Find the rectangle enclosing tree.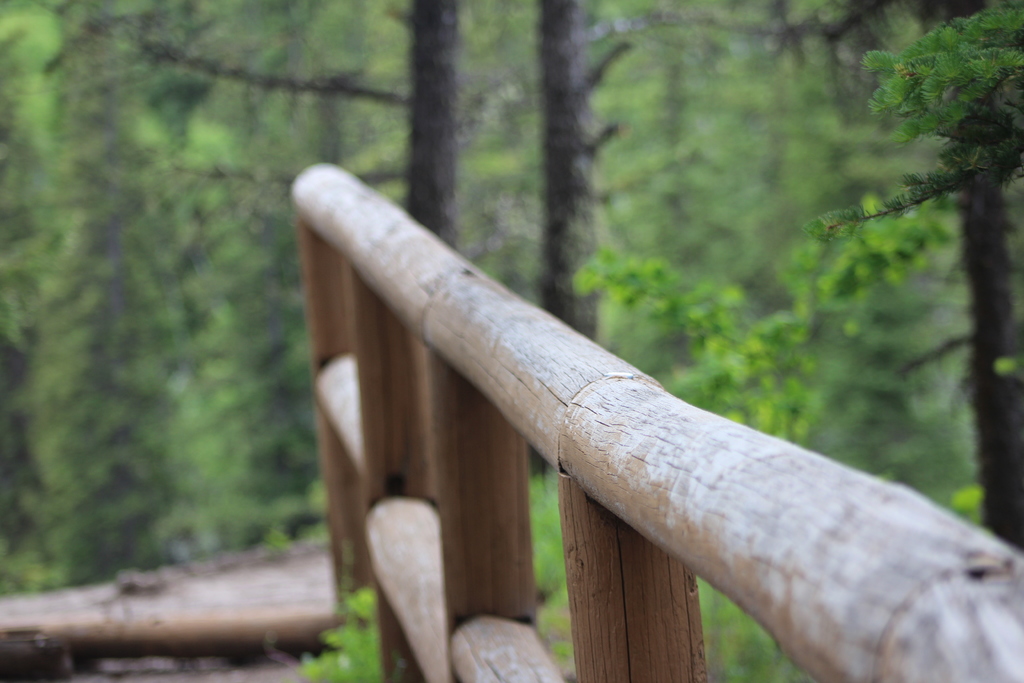
box=[35, 0, 478, 279].
